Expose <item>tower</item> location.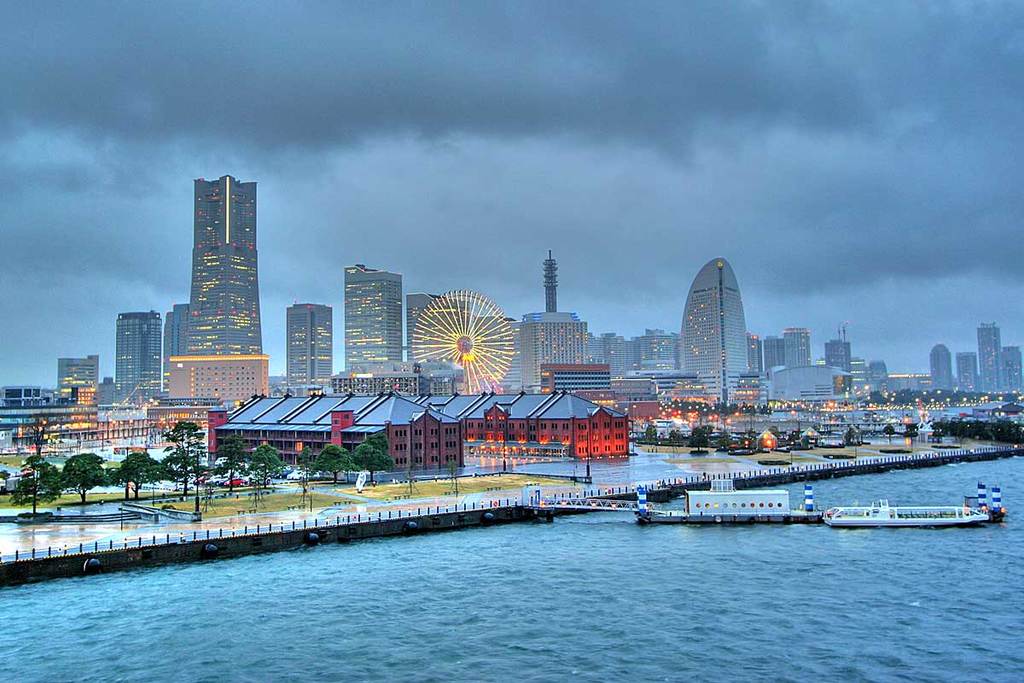
Exposed at locate(625, 334, 686, 402).
